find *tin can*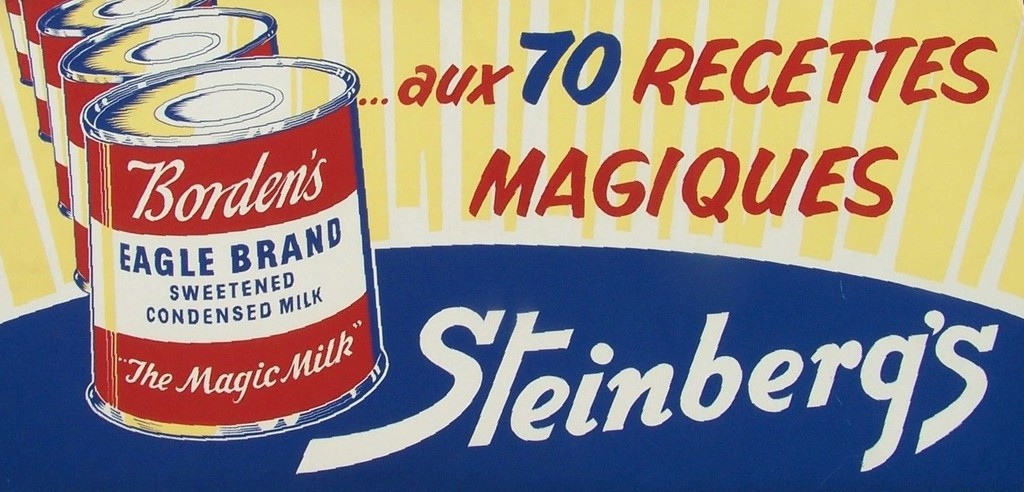
(left=54, top=2, right=284, bottom=311)
